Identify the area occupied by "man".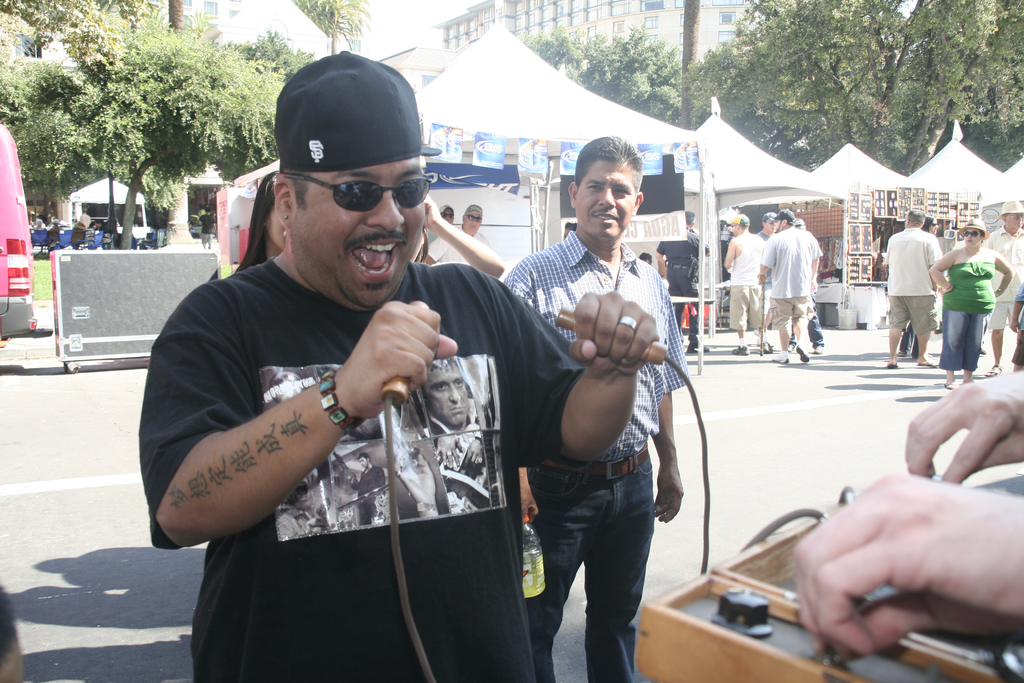
Area: bbox(426, 201, 495, 267).
